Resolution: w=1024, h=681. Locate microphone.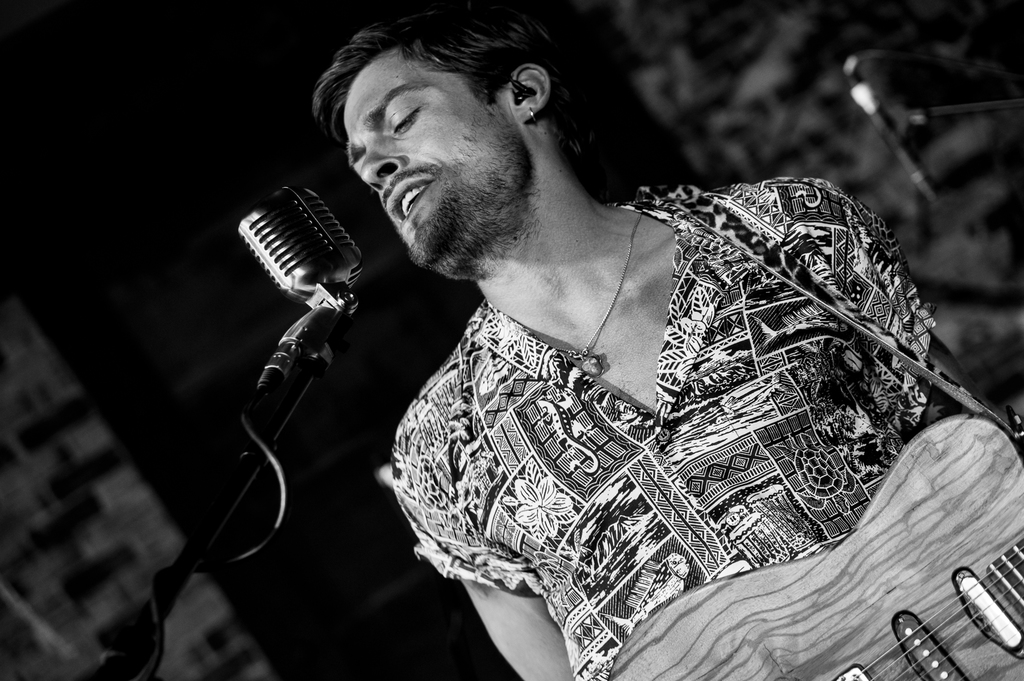
BBox(234, 183, 369, 314).
